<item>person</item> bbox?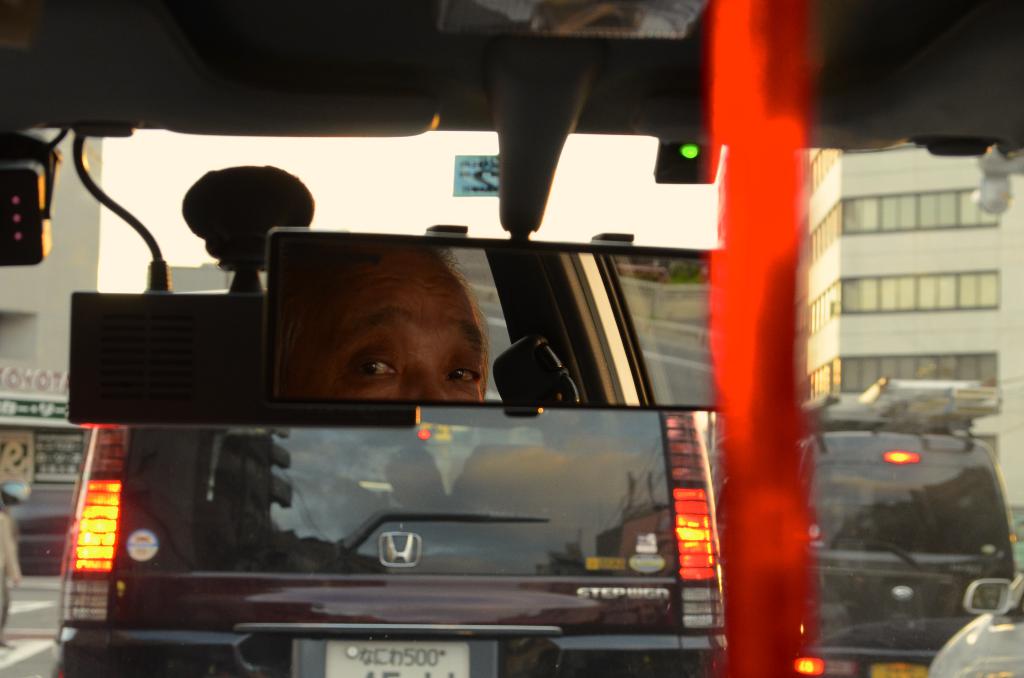
(x1=0, y1=513, x2=26, y2=652)
